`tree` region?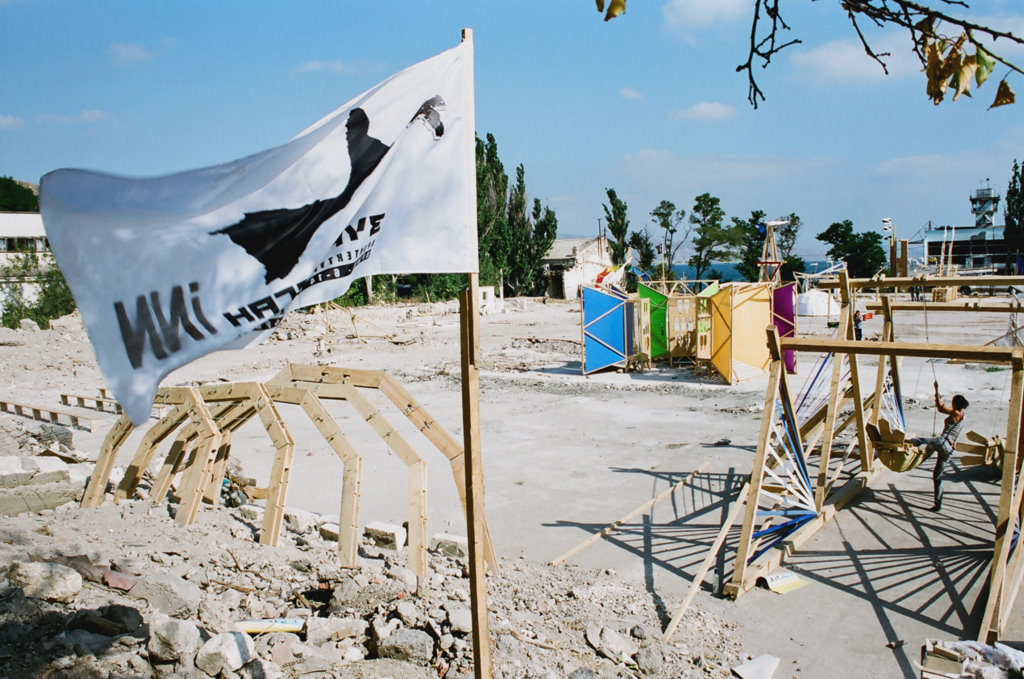
{"left": 0, "top": 175, "right": 38, "bottom": 213}
